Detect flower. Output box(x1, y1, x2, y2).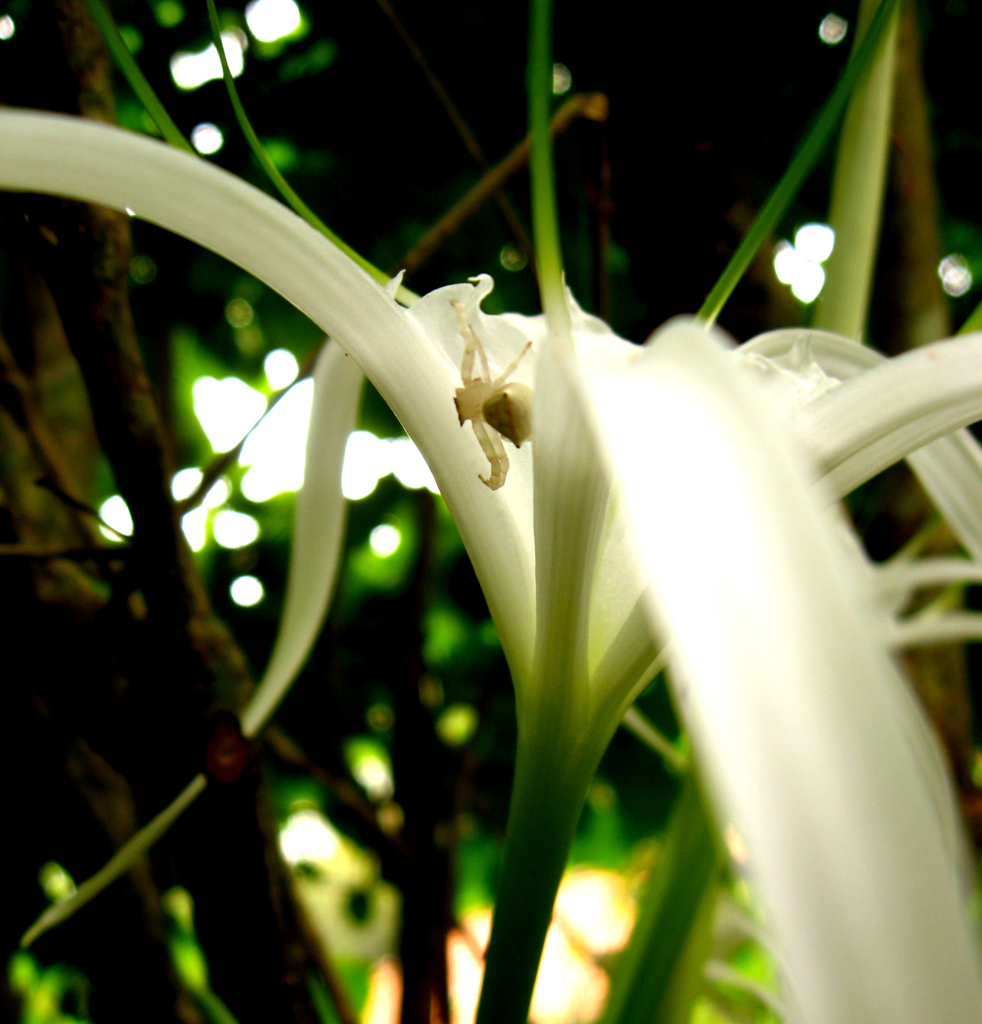
box(0, 0, 981, 1023).
